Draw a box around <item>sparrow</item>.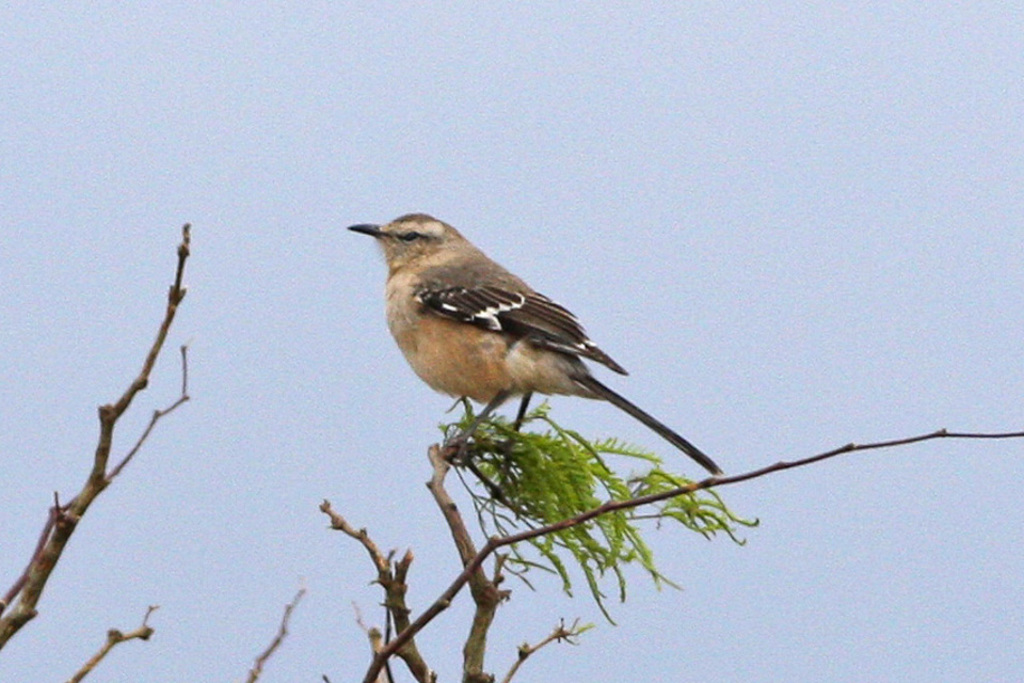
crop(347, 211, 724, 476).
